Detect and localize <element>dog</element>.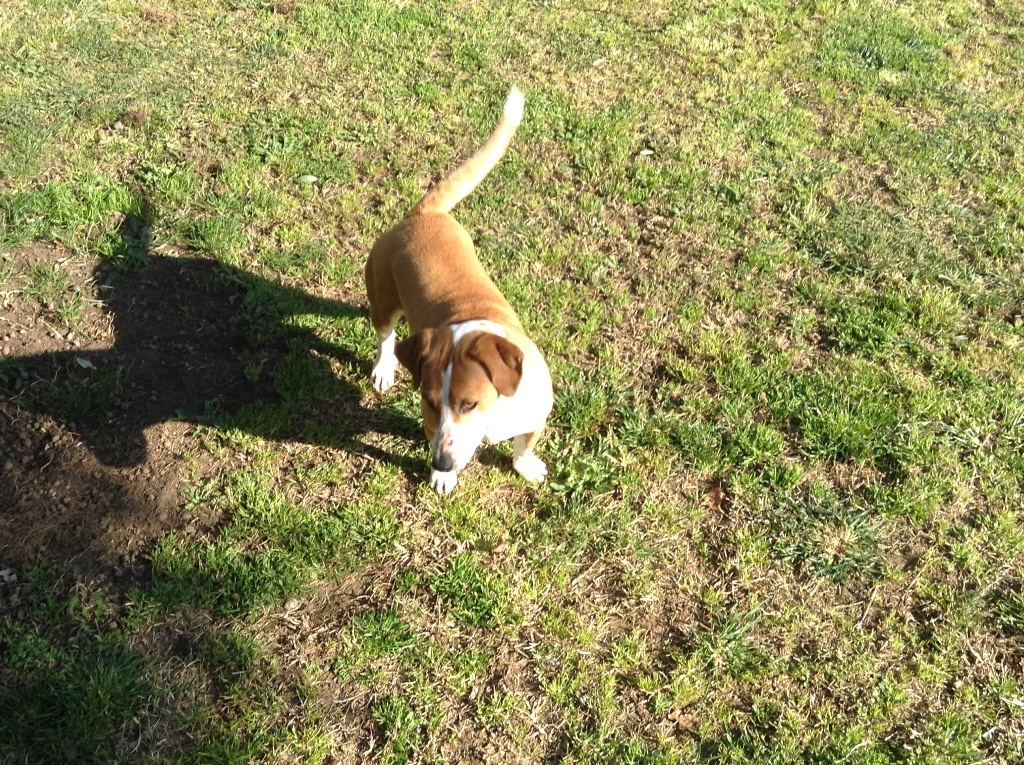
Localized at {"x1": 361, "y1": 83, "x2": 549, "y2": 497}.
